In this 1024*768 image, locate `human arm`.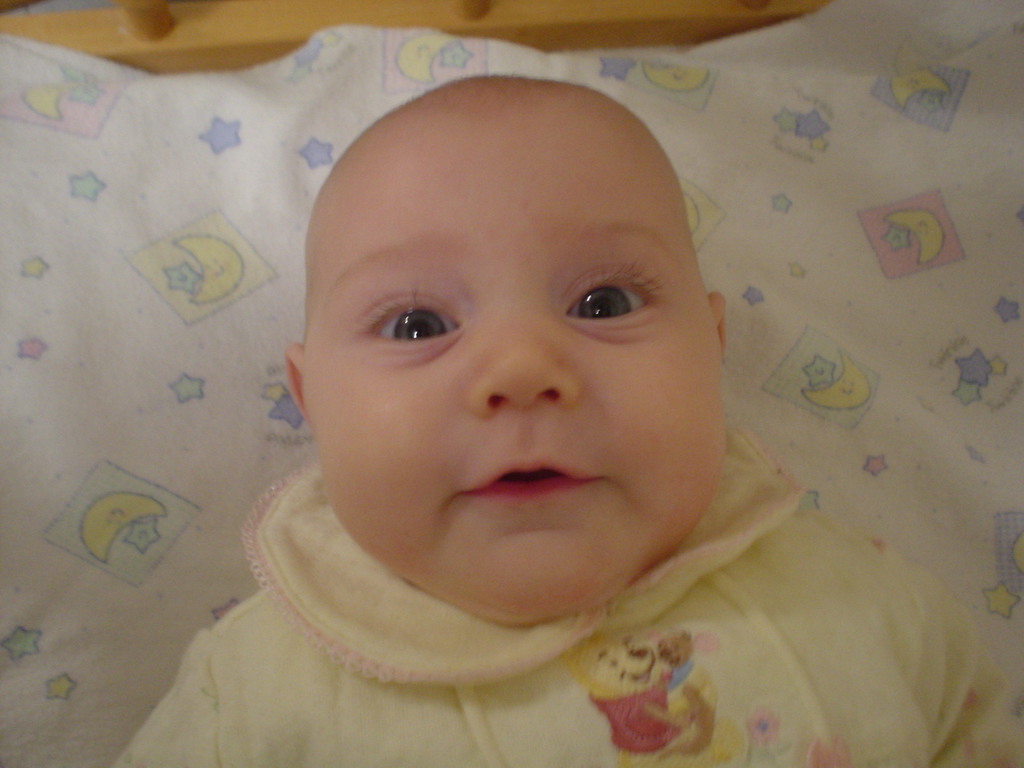
Bounding box: (left=931, top=574, right=1023, bottom=767).
